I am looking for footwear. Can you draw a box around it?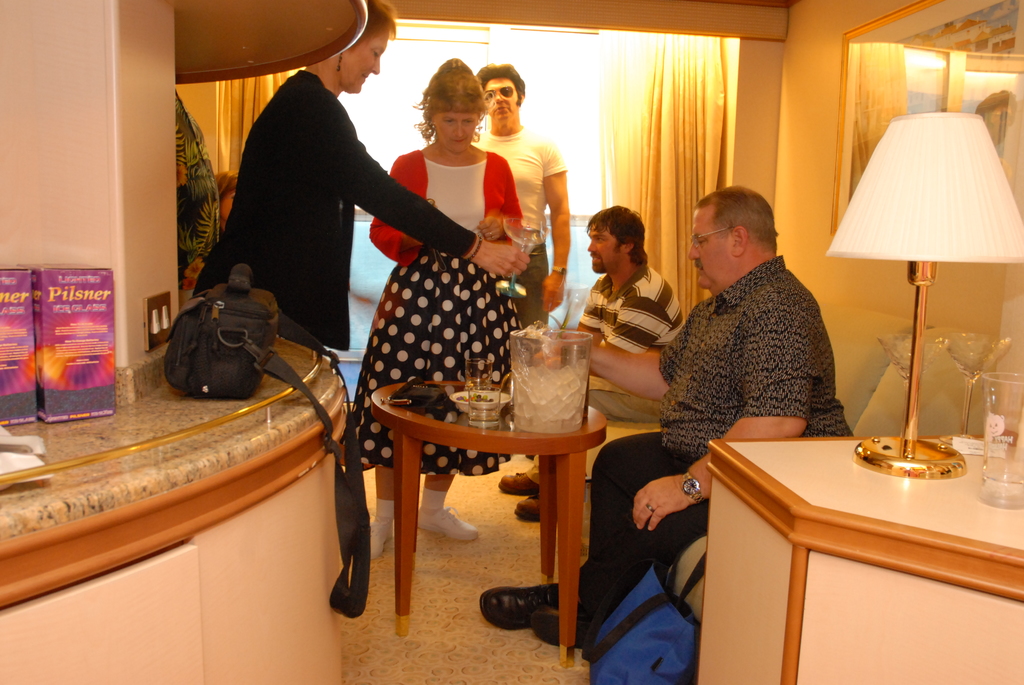
Sure, the bounding box is {"x1": 497, "y1": 466, "x2": 537, "y2": 494}.
